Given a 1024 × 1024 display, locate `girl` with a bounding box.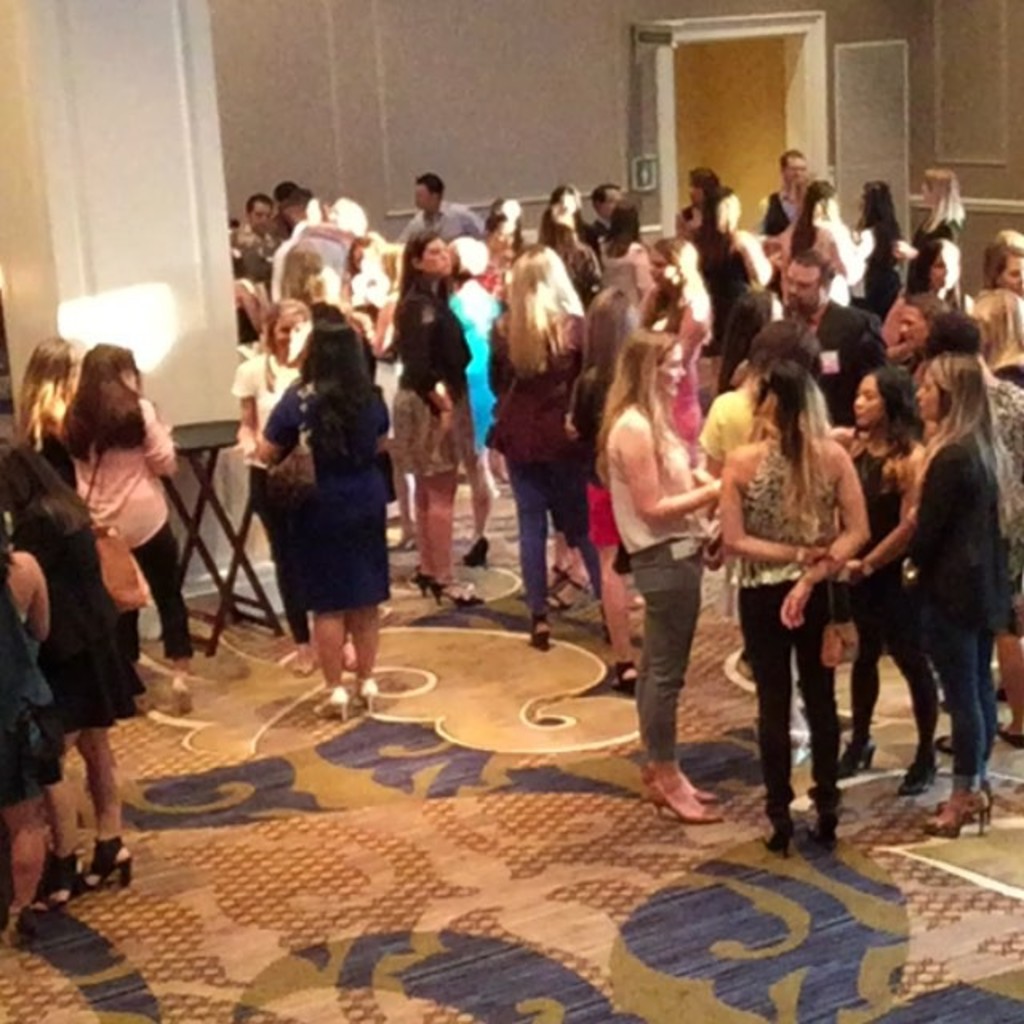
Located: detection(605, 336, 720, 819).
